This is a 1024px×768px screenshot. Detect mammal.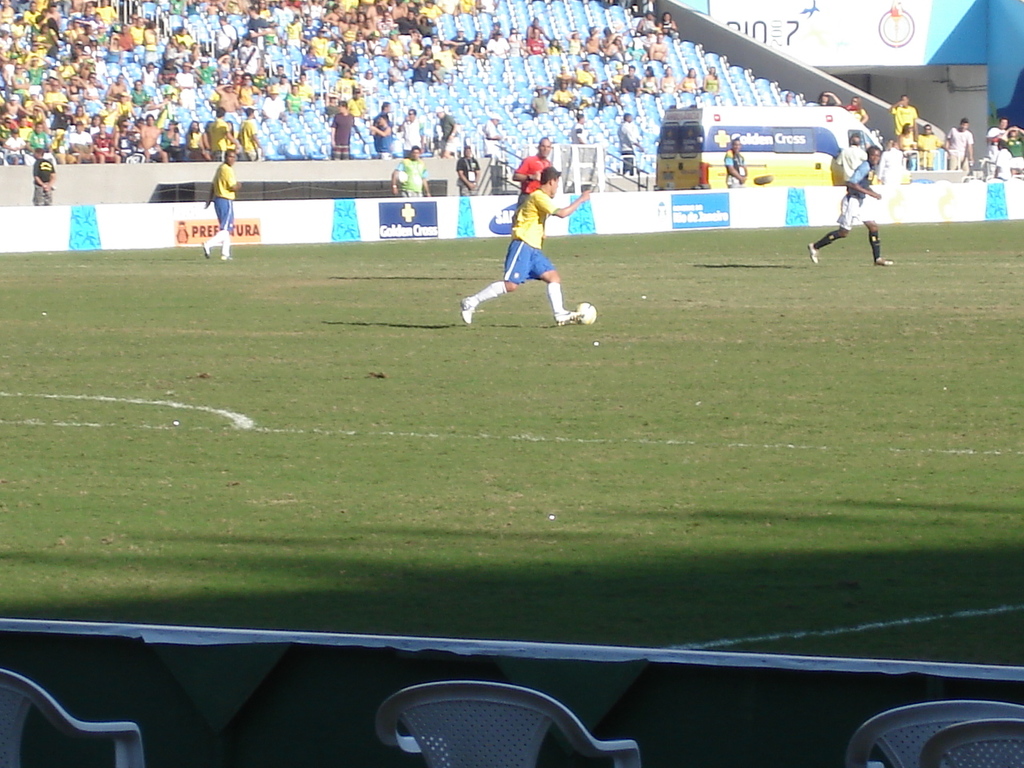
[x1=455, y1=146, x2=479, y2=196].
